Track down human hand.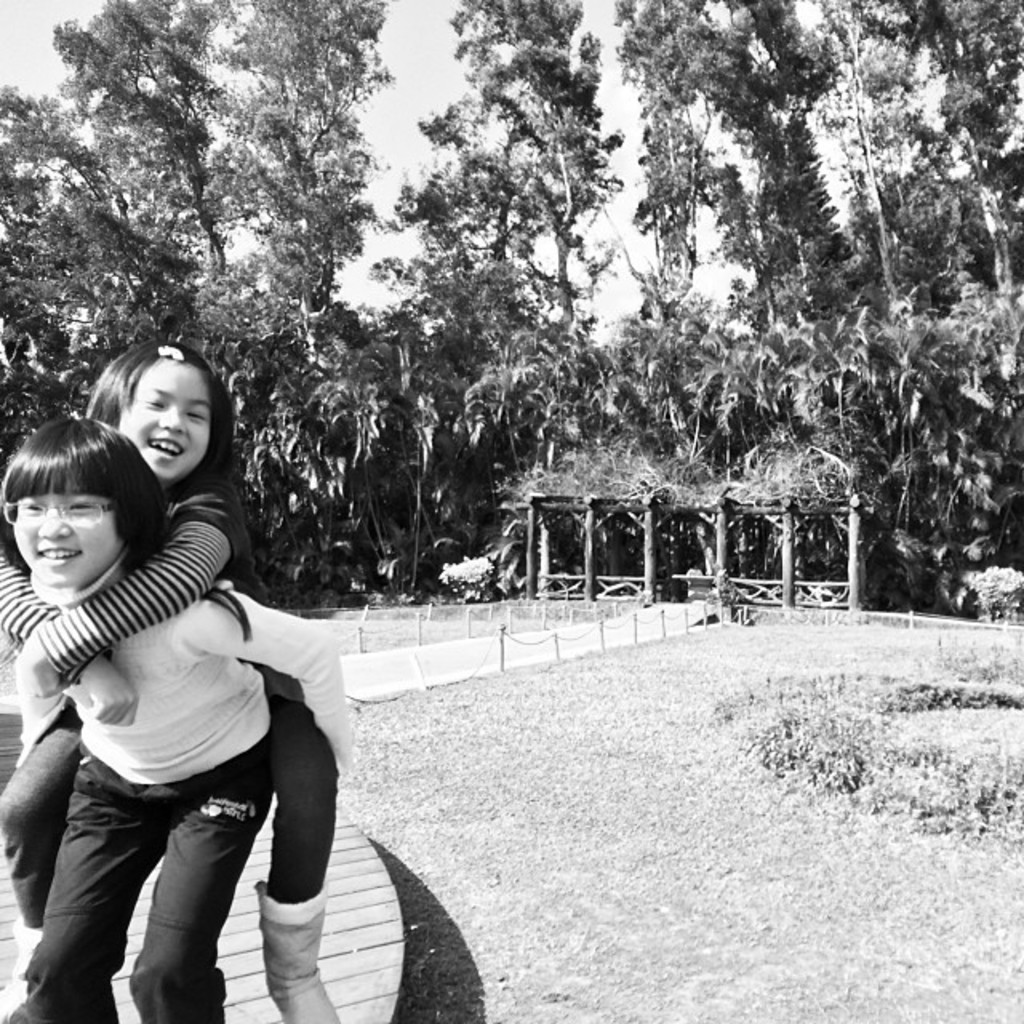
Tracked to (left=82, top=653, right=141, bottom=726).
